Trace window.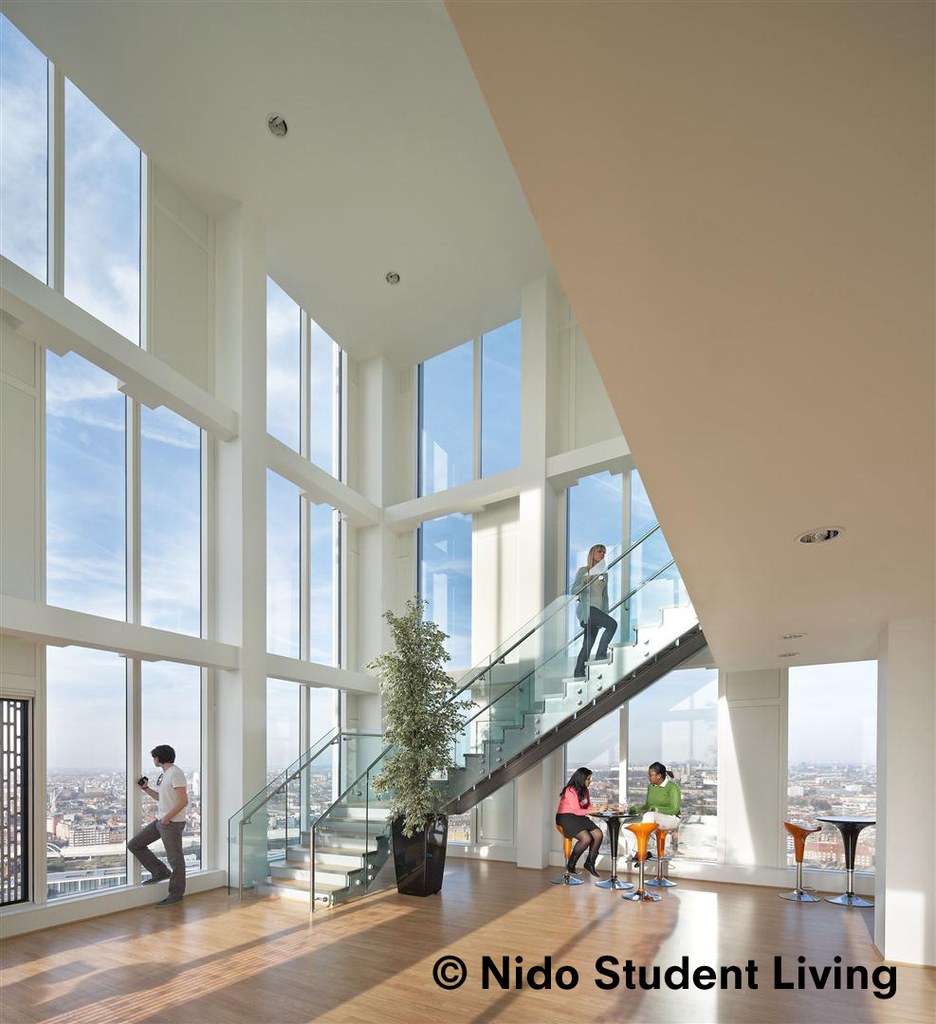
Traced to 44, 639, 214, 910.
